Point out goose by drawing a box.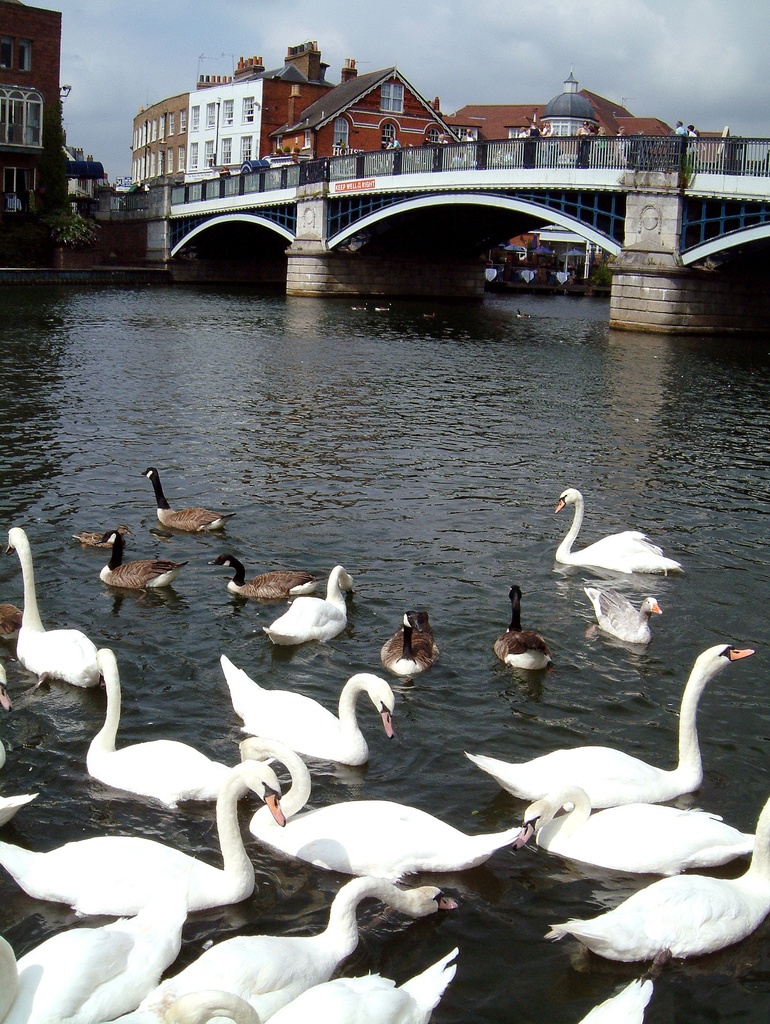
(left=3, top=522, right=95, bottom=685).
